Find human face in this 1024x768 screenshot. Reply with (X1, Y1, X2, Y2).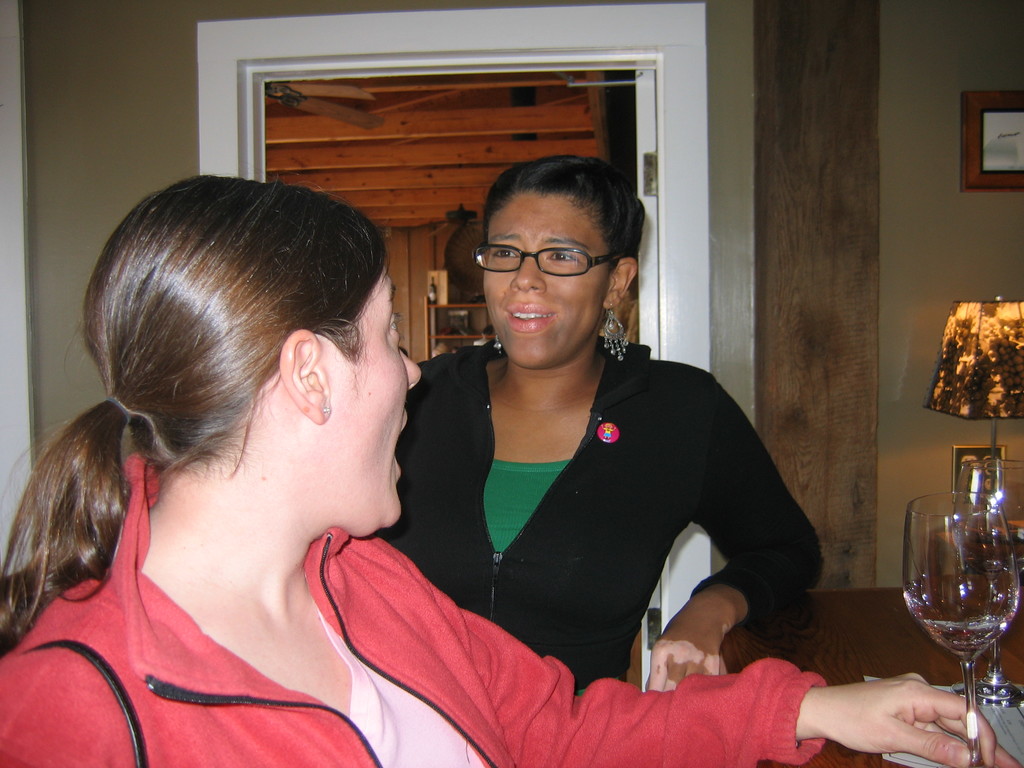
(327, 273, 425, 526).
